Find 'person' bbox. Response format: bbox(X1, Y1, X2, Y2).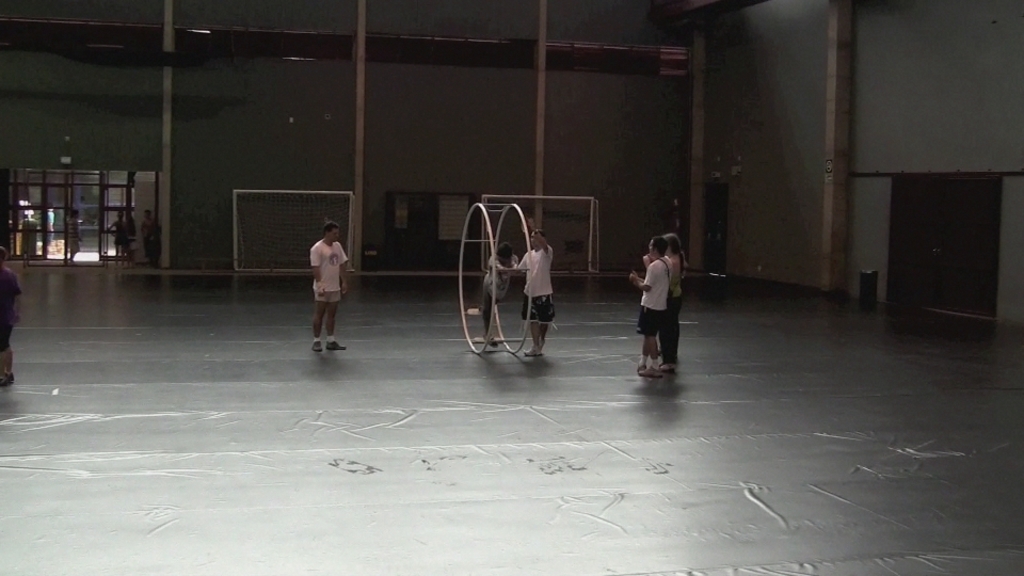
bbox(0, 246, 22, 382).
